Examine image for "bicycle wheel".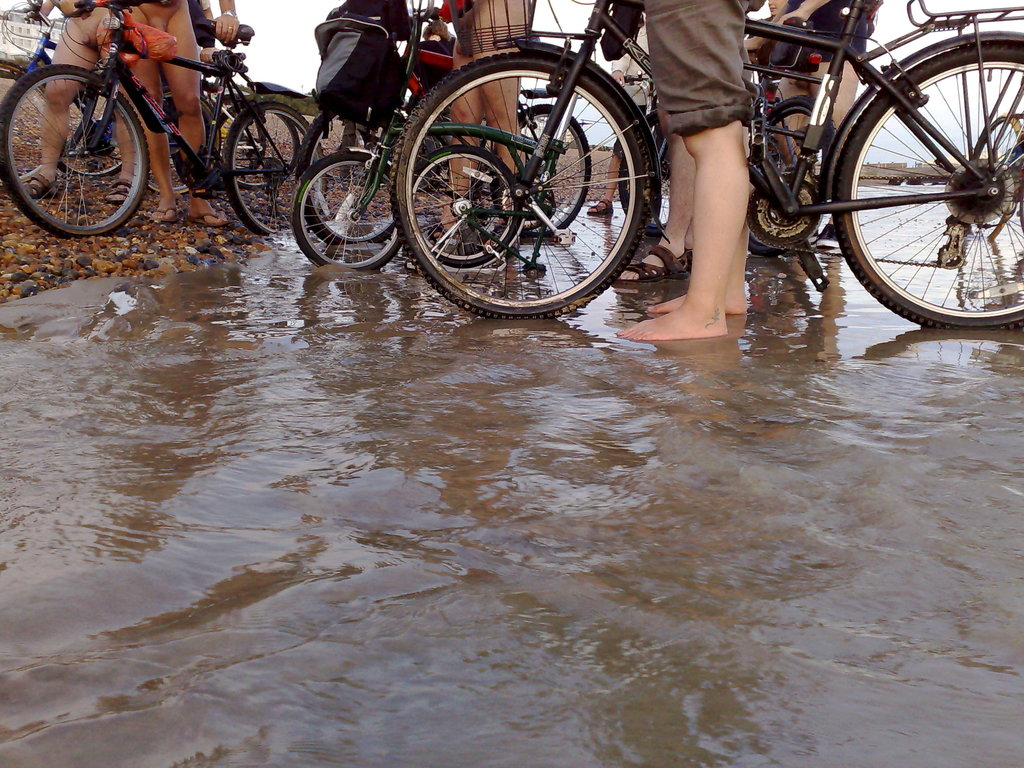
Examination result: [826,47,1023,328].
